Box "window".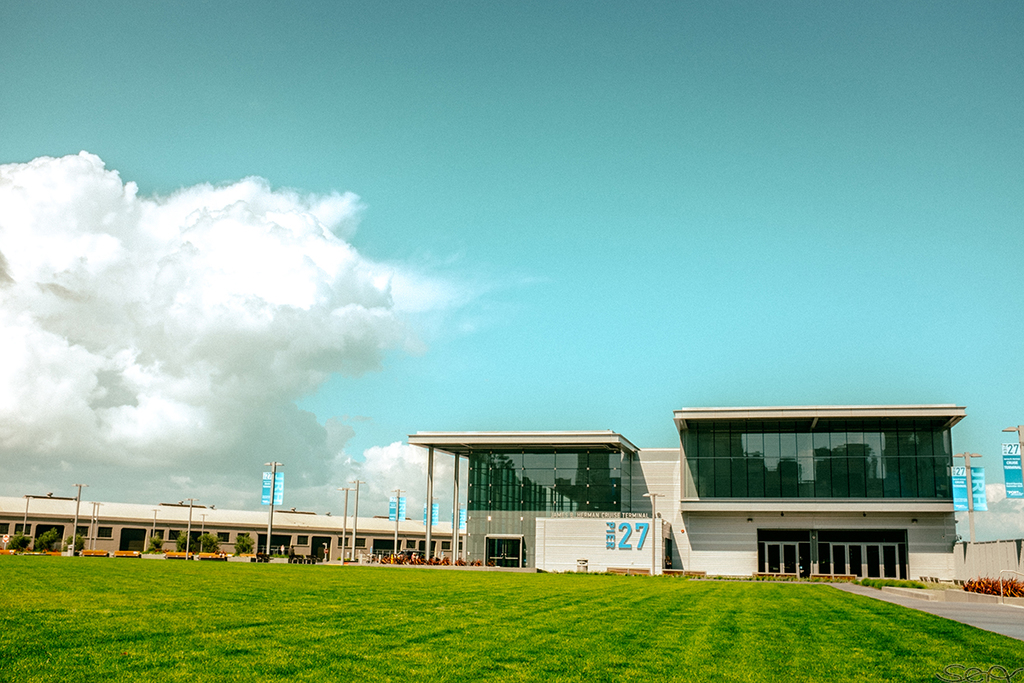
354/537/364/547.
